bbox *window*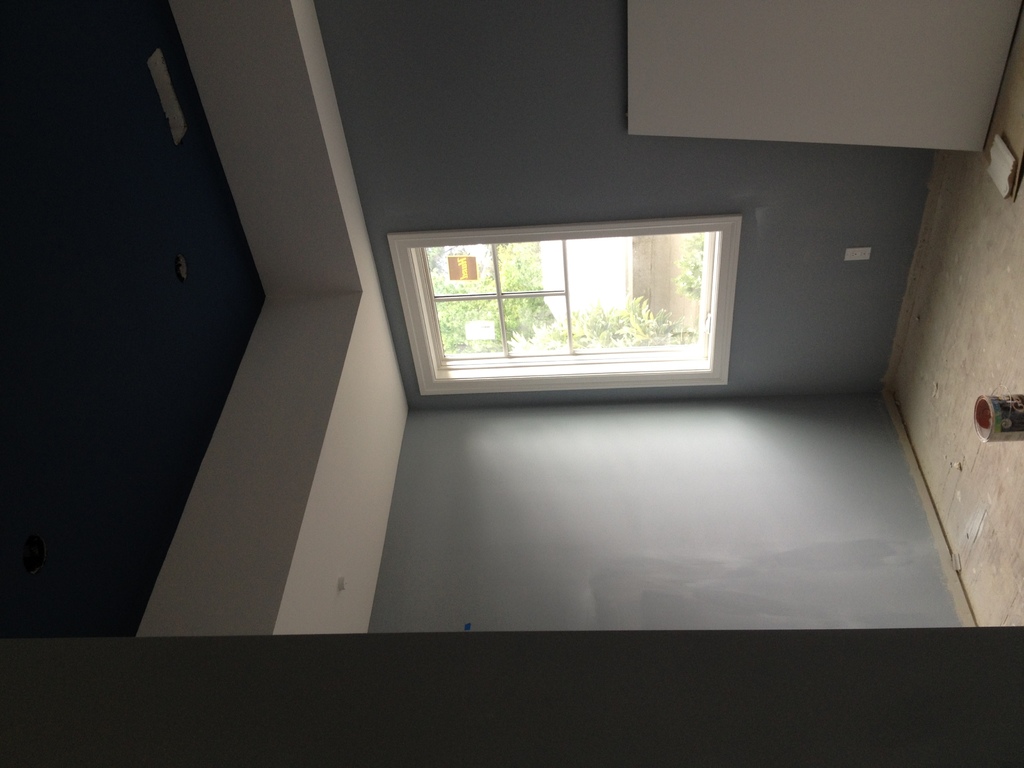
[x1=422, y1=241, x2=498, y2=294]
